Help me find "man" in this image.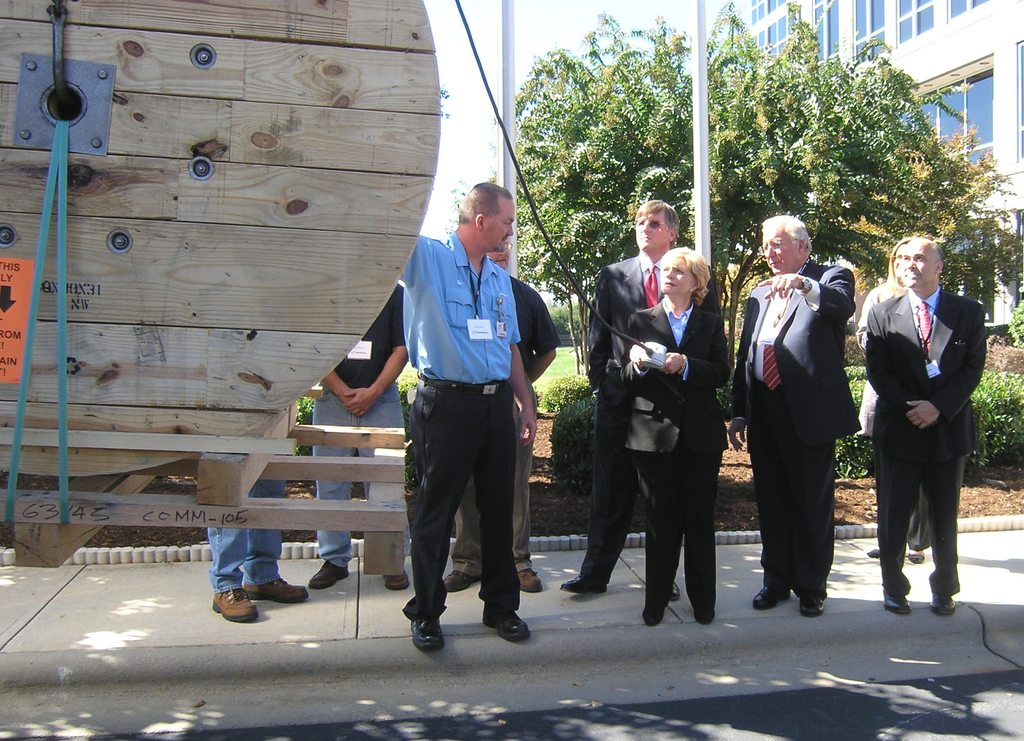
Found it: <bbox>865, 238, 989, 615</bbox>.
